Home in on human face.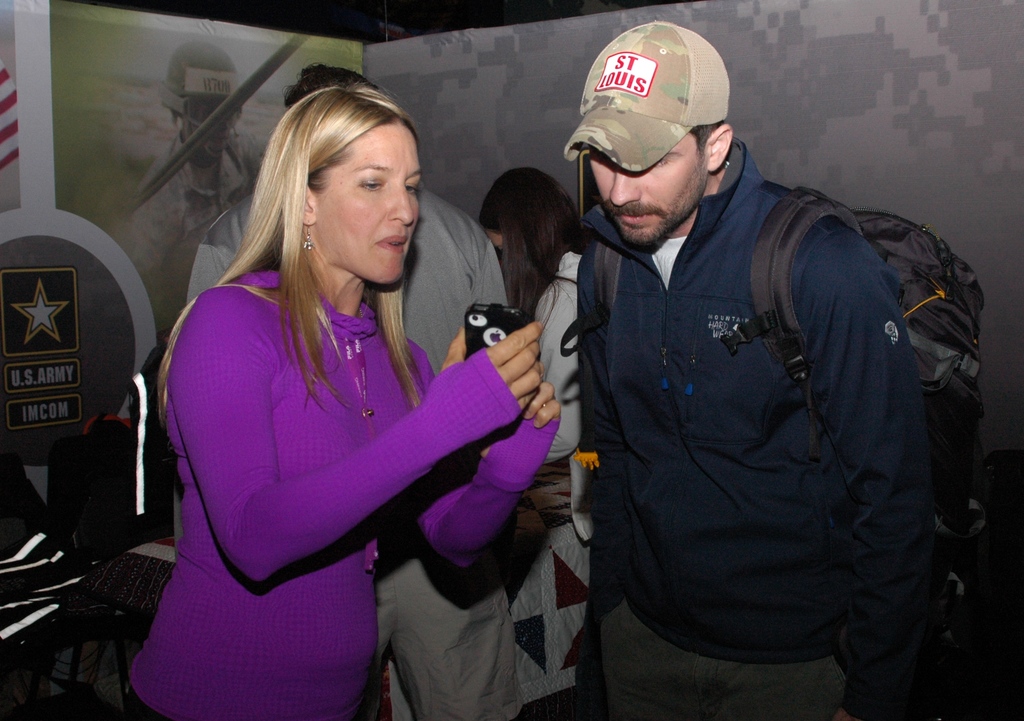
Homed in at Rect(488, 233, 502, 252).
